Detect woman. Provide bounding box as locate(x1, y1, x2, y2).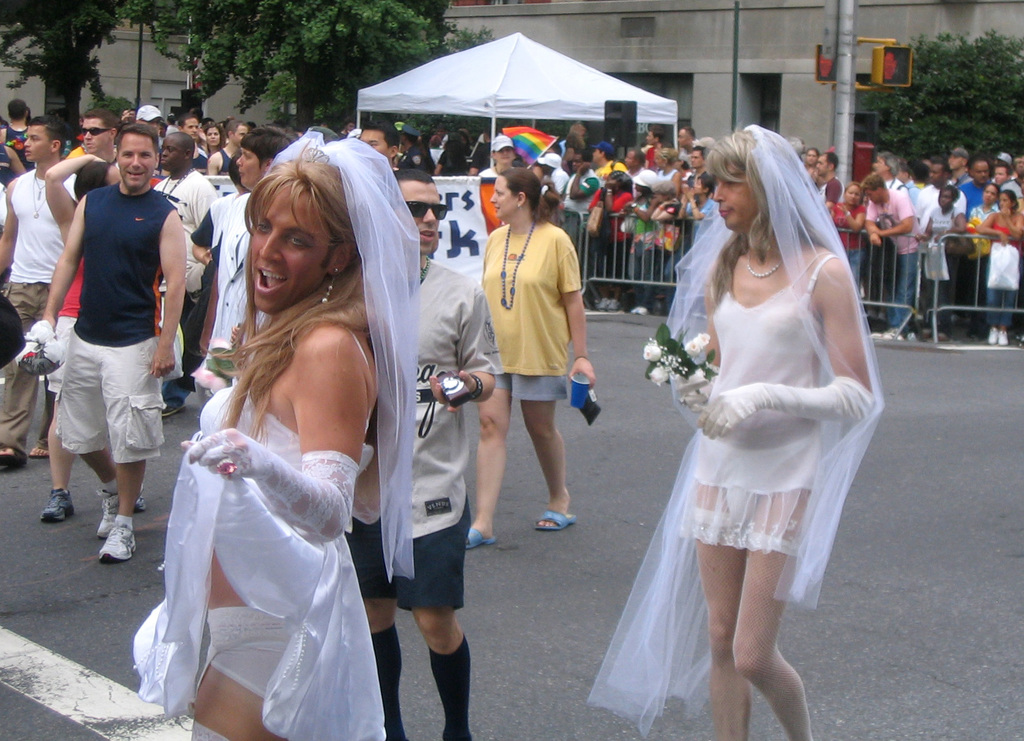
locate(461, 170, 598, 553).
